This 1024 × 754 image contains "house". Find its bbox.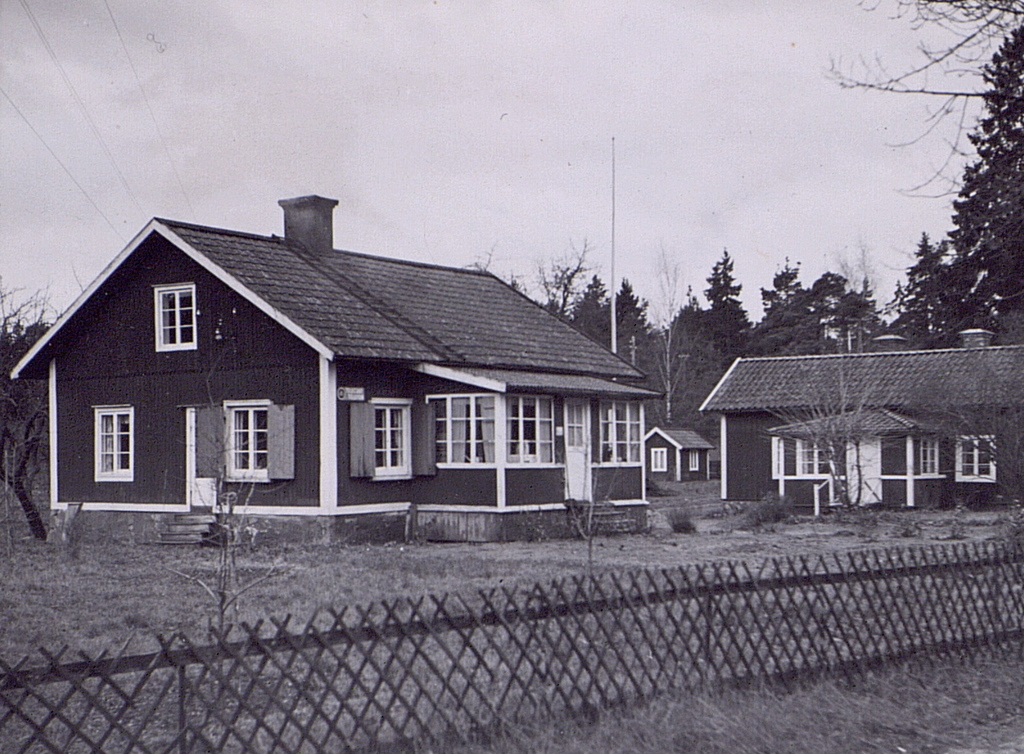
x1=639, y1=421, x2=714, y2=501.
